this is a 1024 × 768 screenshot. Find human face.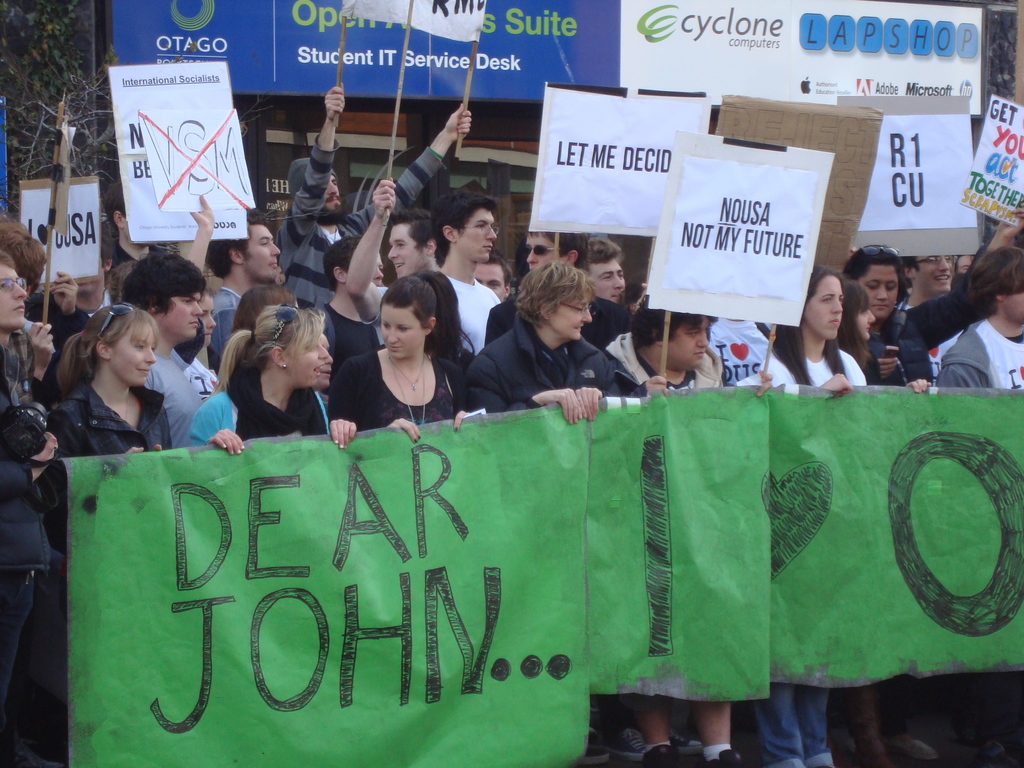
Bounding box: 854,306,875,339.
